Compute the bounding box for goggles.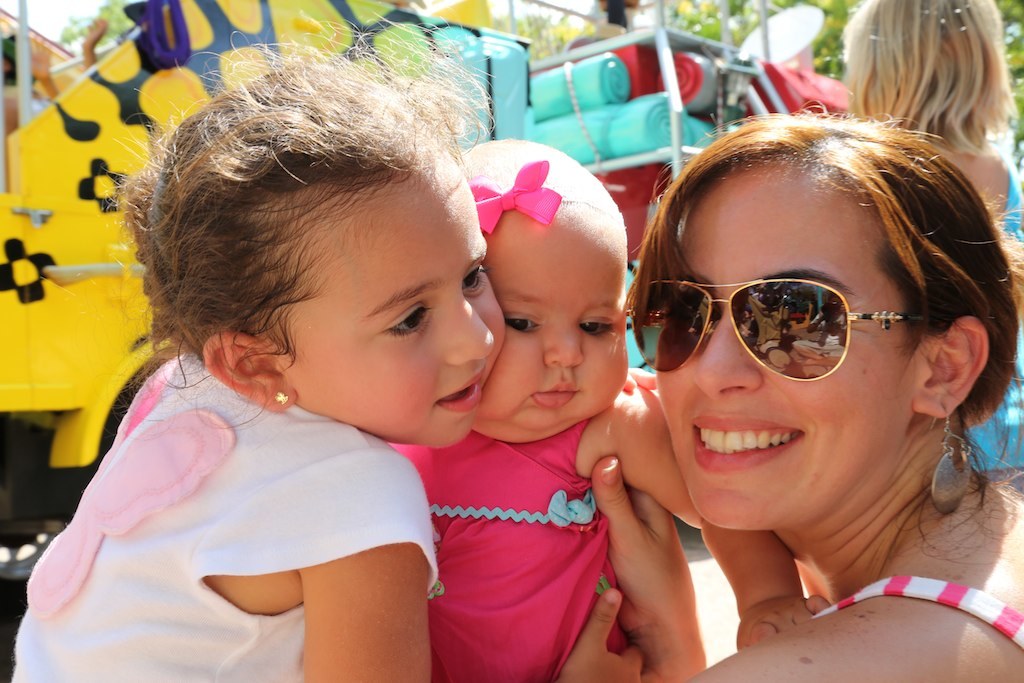
(623,277,933,392).
